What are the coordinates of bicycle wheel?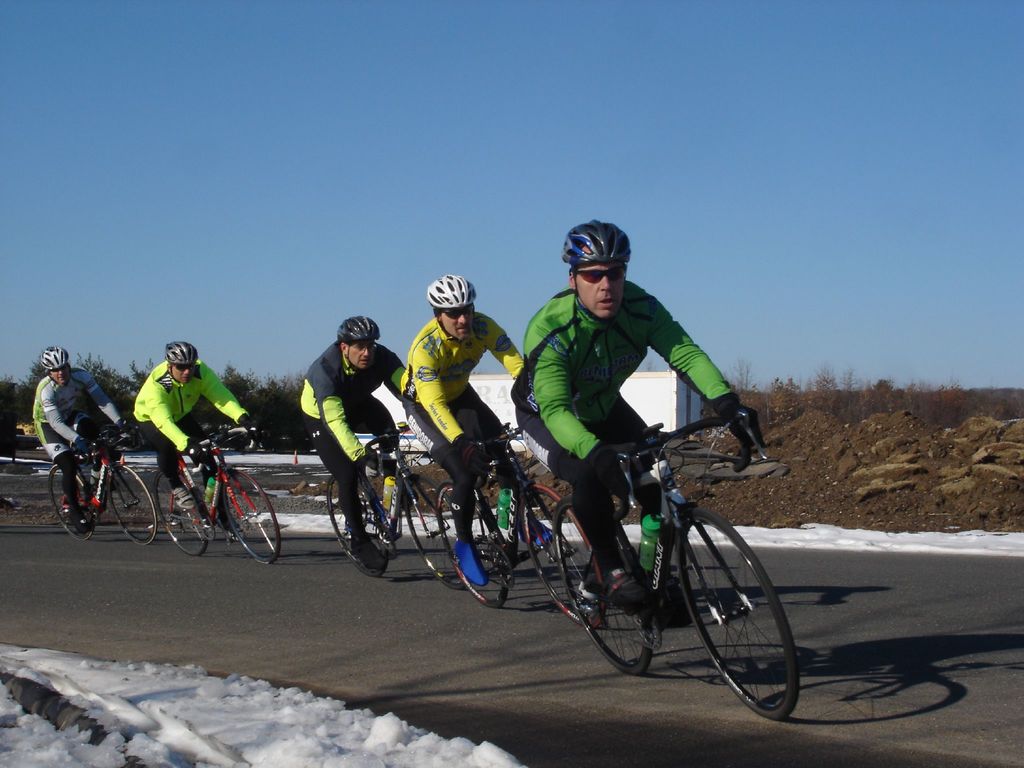
Rect(691, 535, 797, 724).
